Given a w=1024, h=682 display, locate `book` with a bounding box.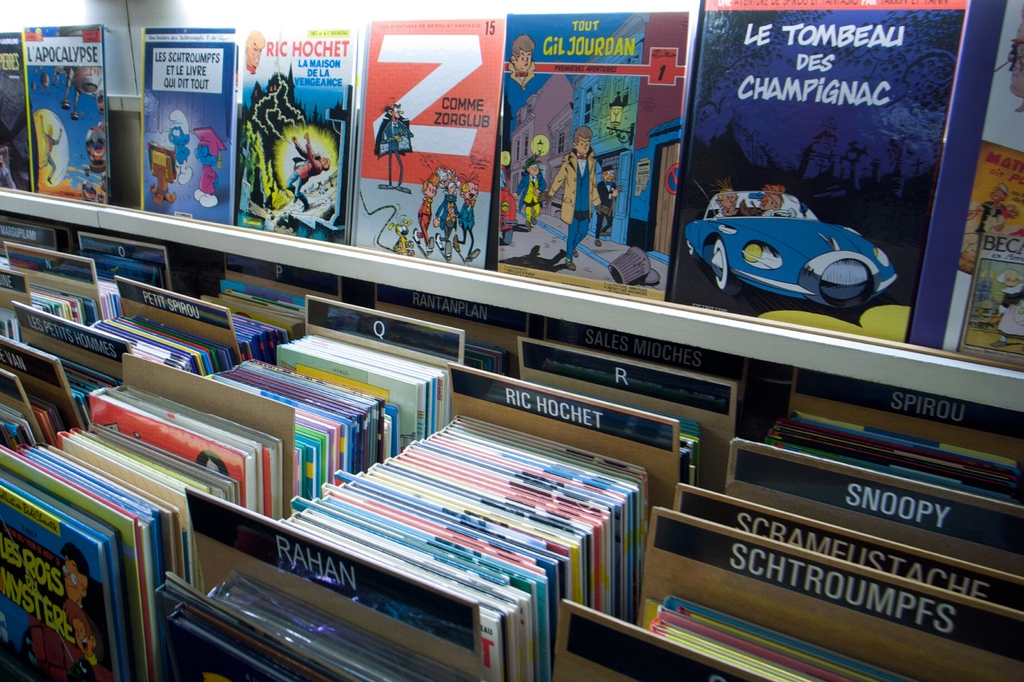
Located: rect(232, 24, 362, 245).
